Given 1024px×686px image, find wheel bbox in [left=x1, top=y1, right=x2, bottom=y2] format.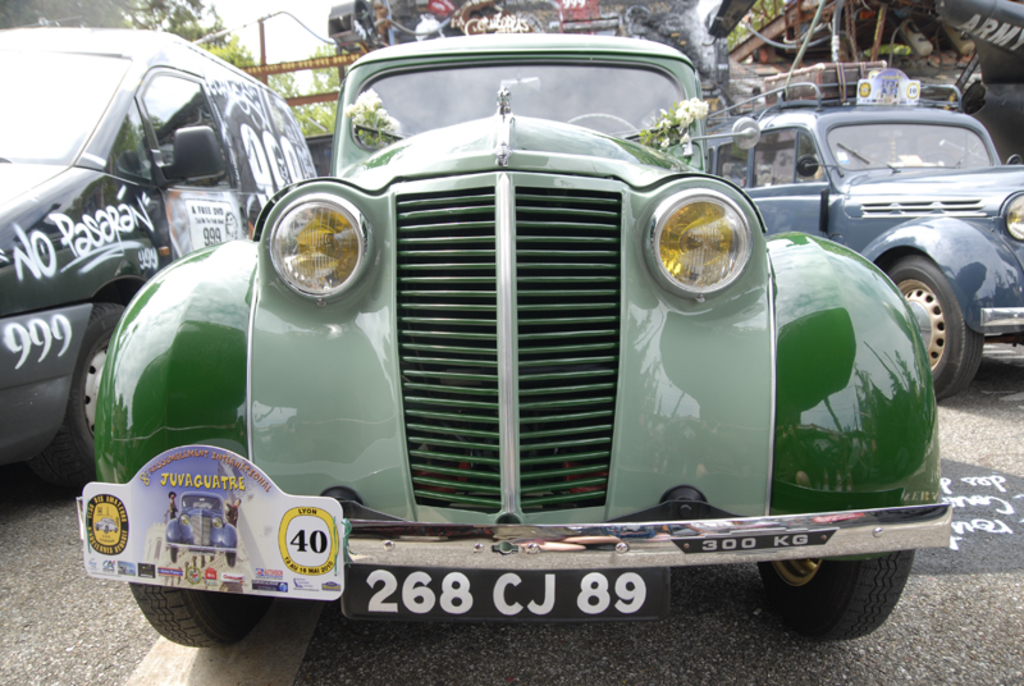
[left=915, top=241, right=993, bottom=378].
